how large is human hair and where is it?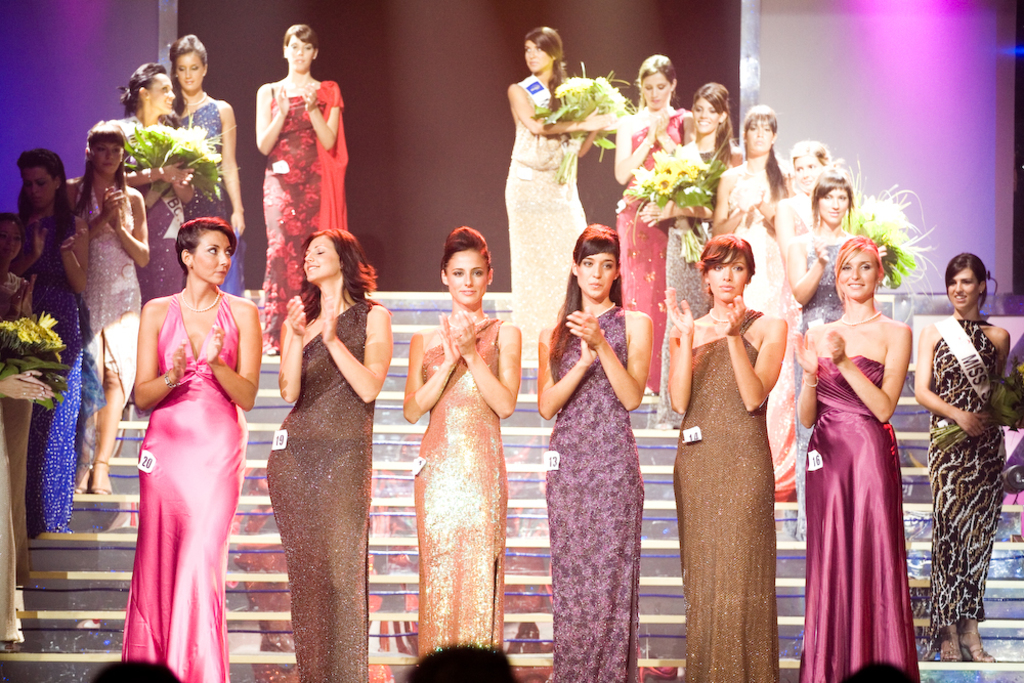
Bounding box: (70,121,124,211).
